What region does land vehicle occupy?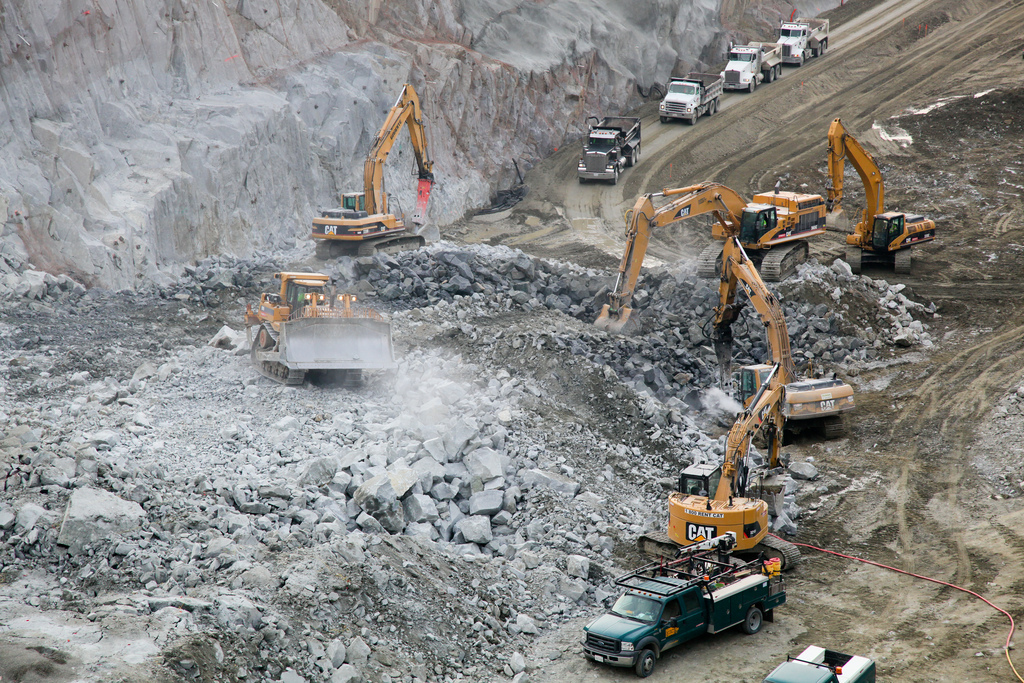
719, 44, 783, 93.
